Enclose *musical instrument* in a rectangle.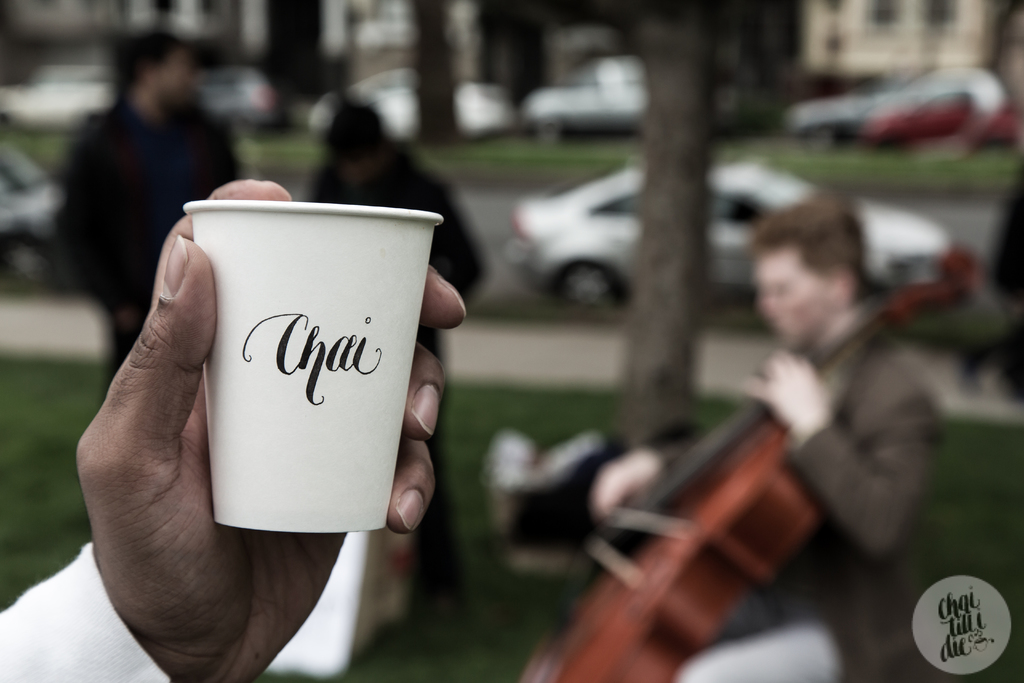
[520,254,983,682].
